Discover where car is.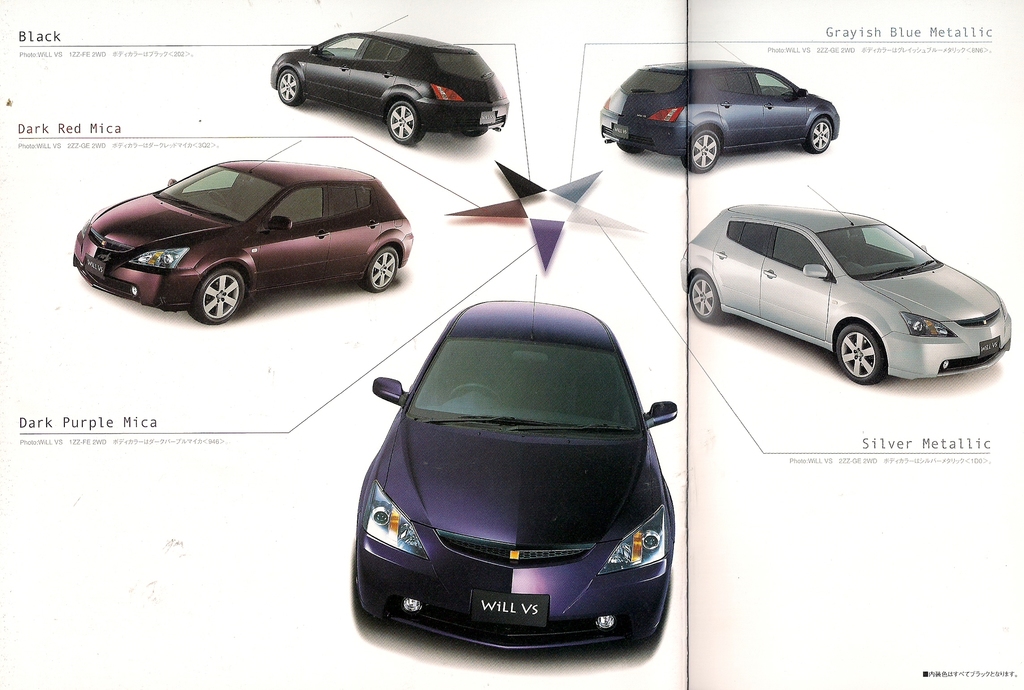
Discovered at select_region(72, 140, 413, 327).
